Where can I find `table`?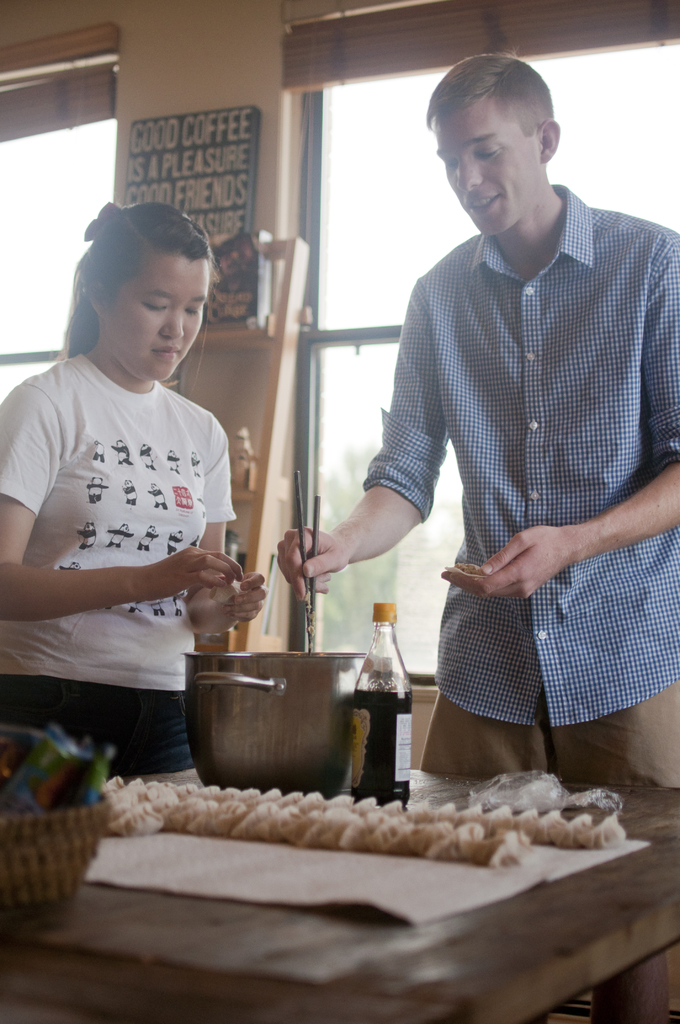
You can find it at BBox(0, 755, 679, 1023).
